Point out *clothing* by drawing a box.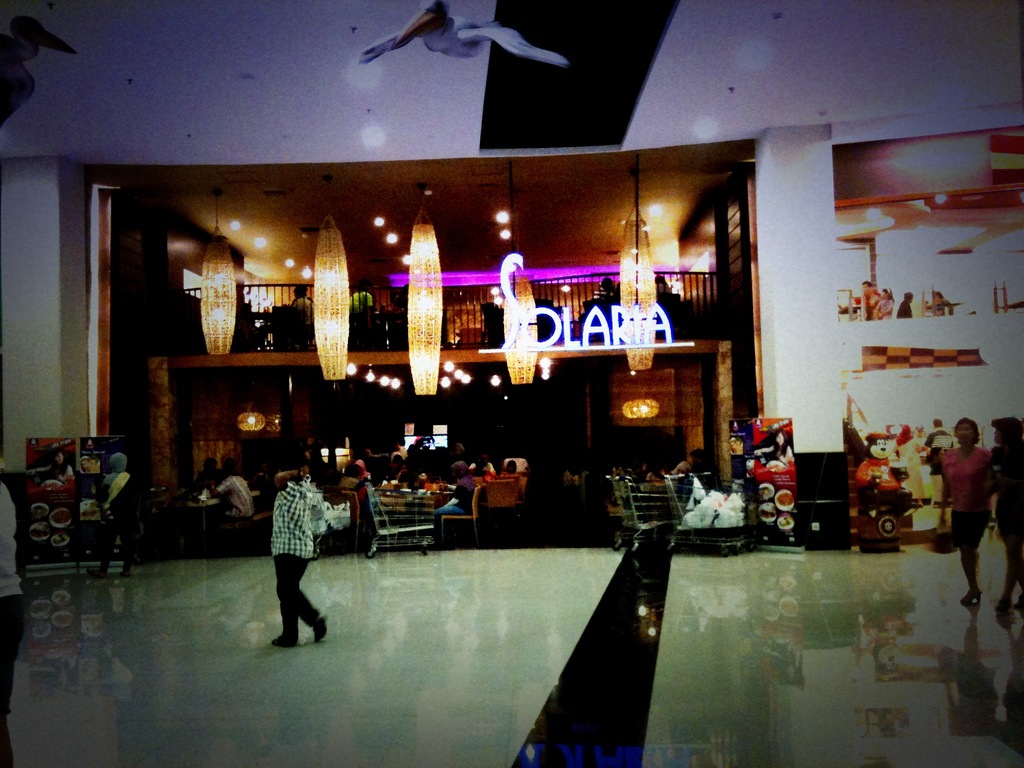
region(889, 433, 924, 496).
